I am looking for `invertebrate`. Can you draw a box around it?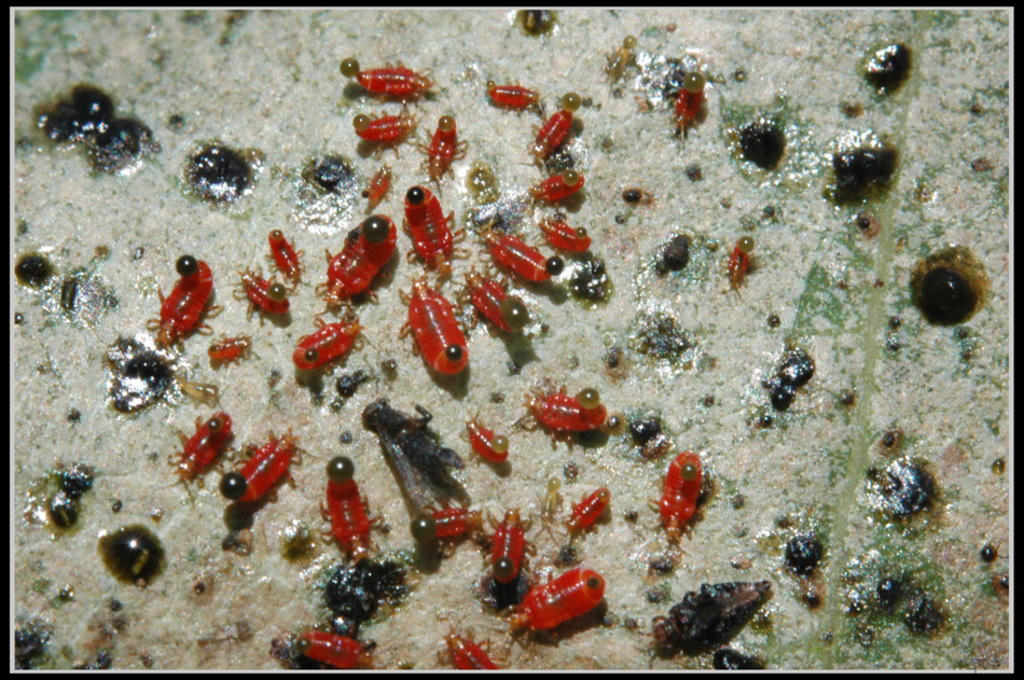
Sure, the bounding box is detection(356, 106, 424, 159).
